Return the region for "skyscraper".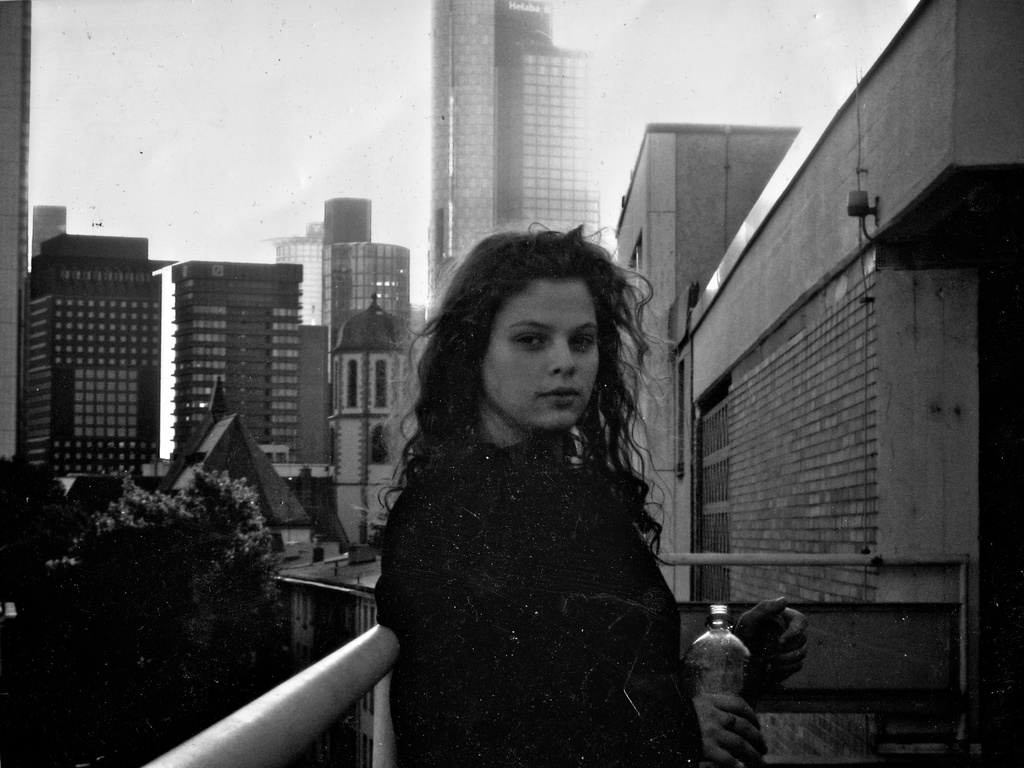
(422, 0, 600, 245).
